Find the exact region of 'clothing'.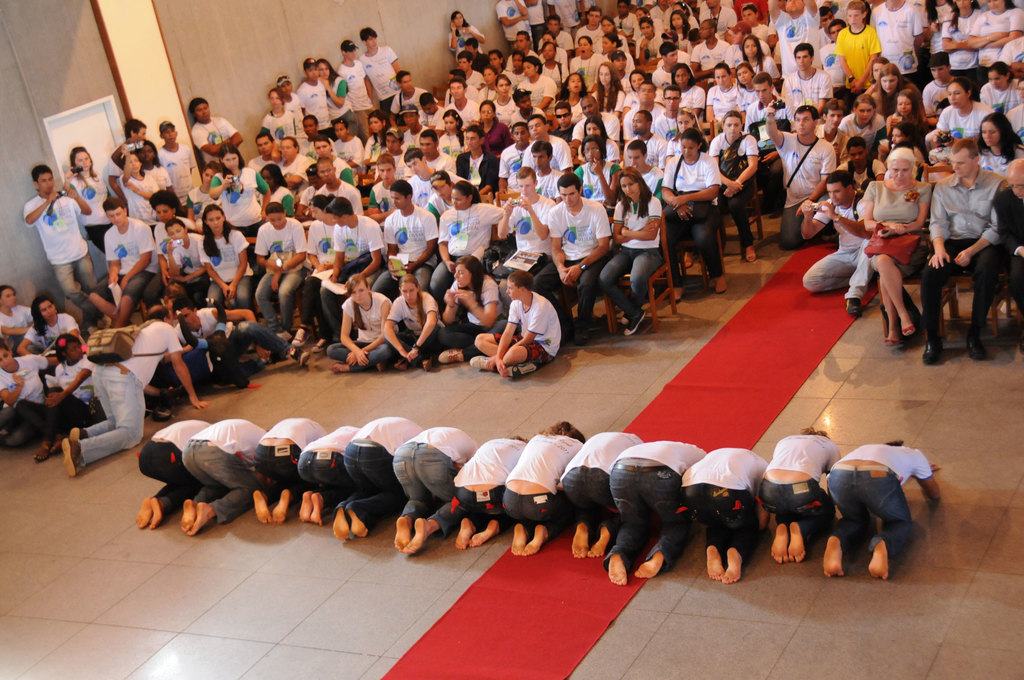
Exact region: box=[659, 153, 727, 277].
